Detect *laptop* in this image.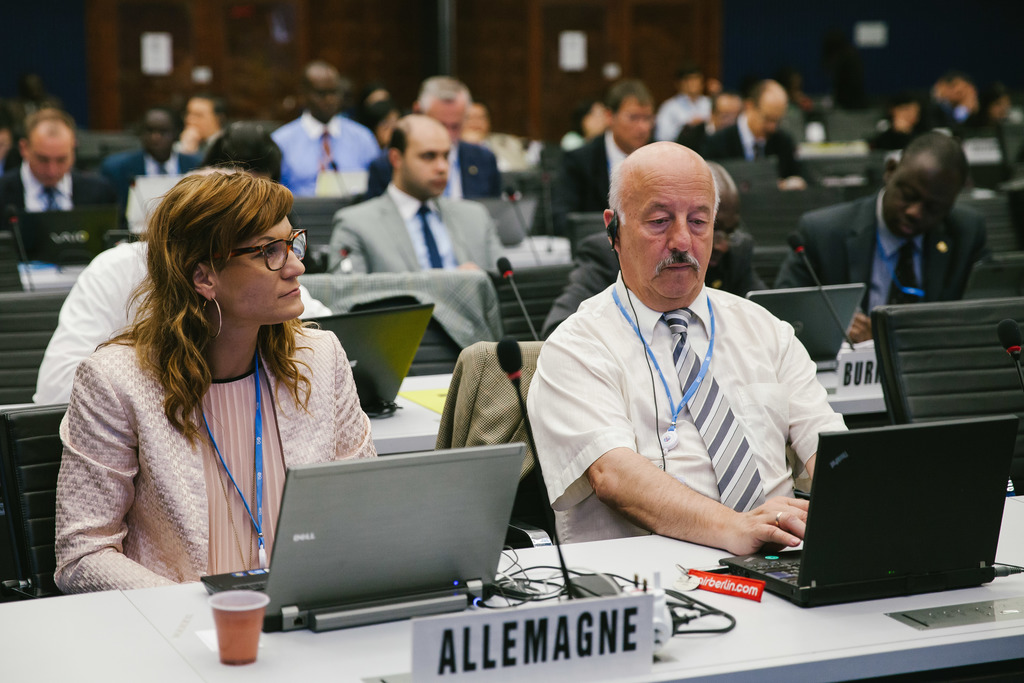
Detection: 745:282:865:371.
